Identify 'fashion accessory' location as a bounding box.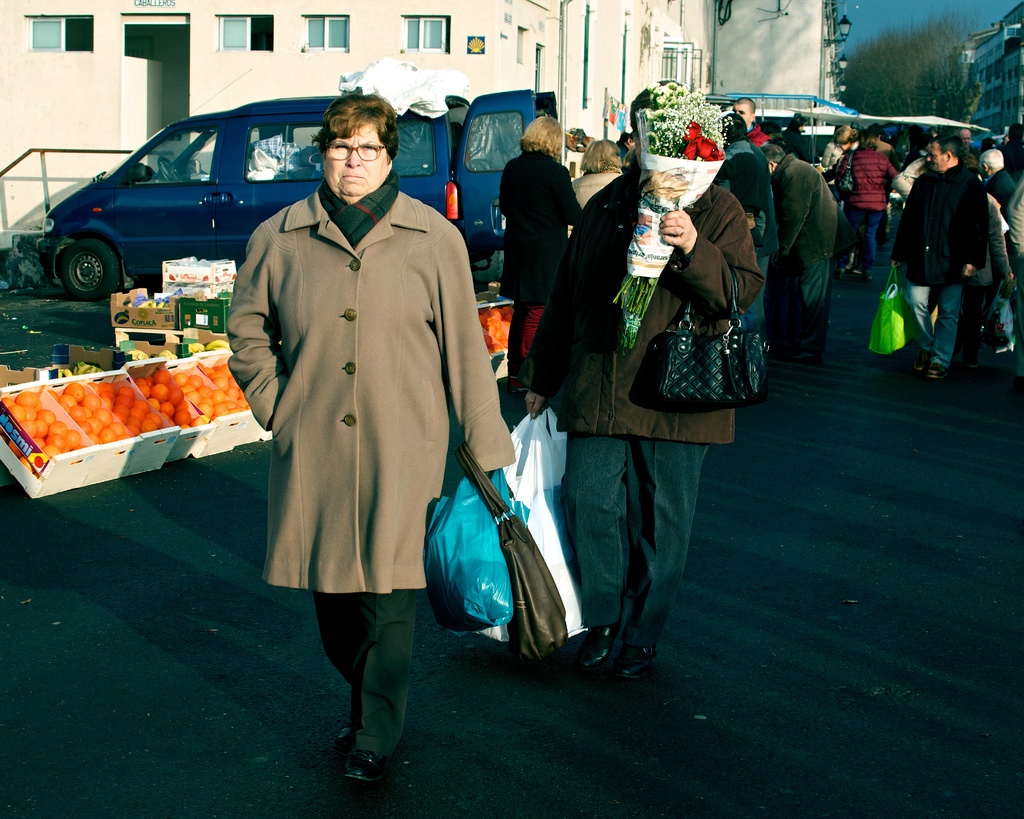
<region>332, 719, 362, 756</region>.
